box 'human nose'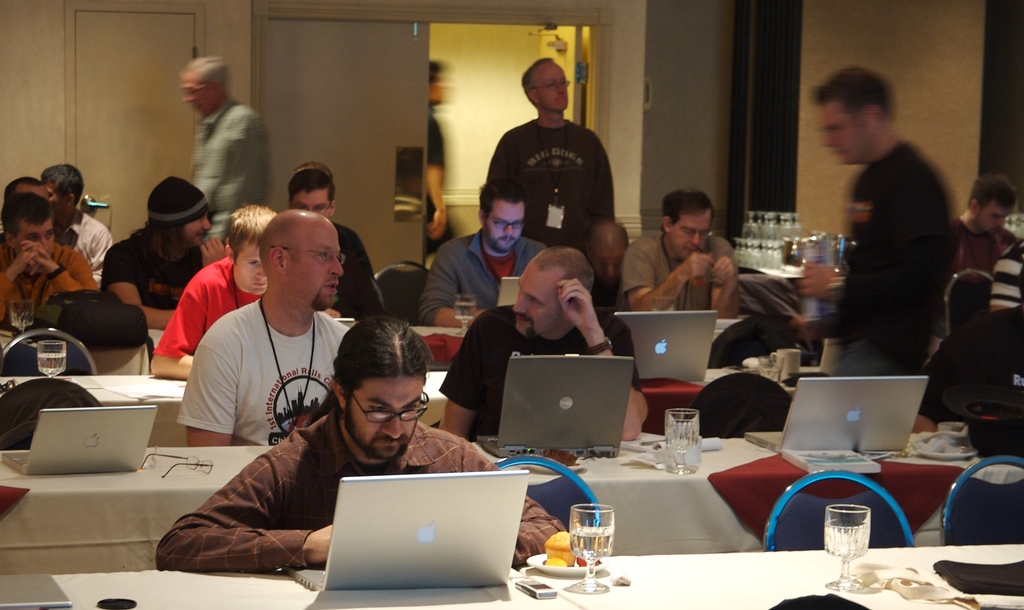
rect(513, 289, 527, 315)
